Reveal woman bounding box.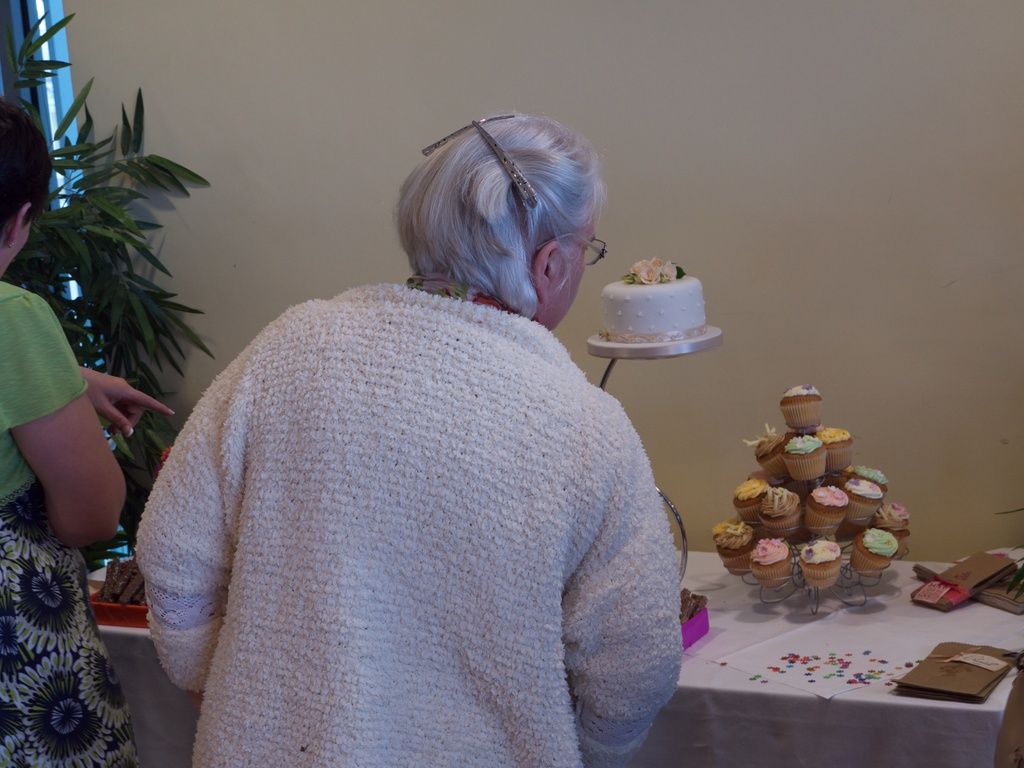
Revealed: Rect(120, 133, 712, 753).
